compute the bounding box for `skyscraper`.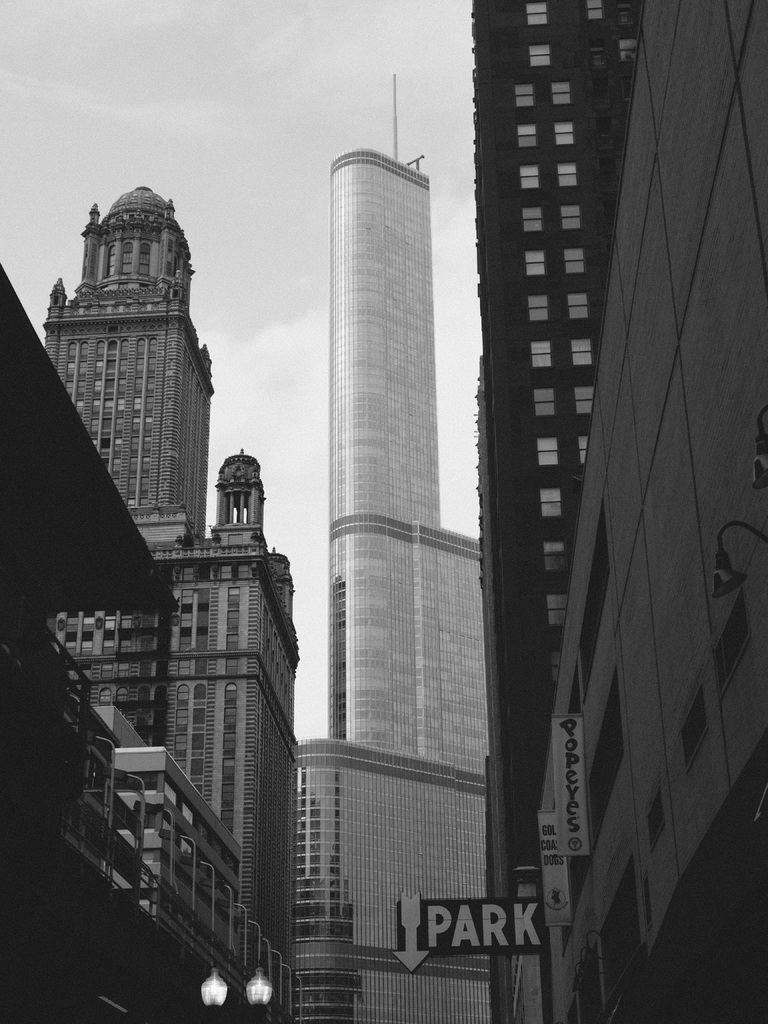
292:73:486:1021.
